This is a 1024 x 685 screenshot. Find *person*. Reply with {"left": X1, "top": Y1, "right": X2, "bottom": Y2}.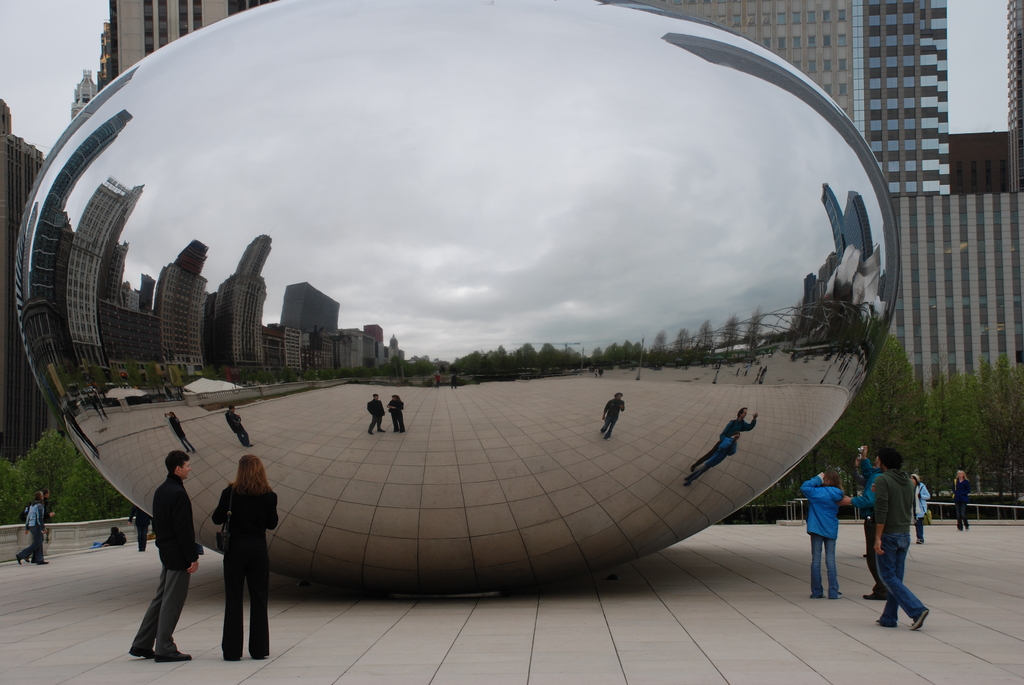
{"left": 166, "top": 411, "right": 192, "bottom": 450}.
